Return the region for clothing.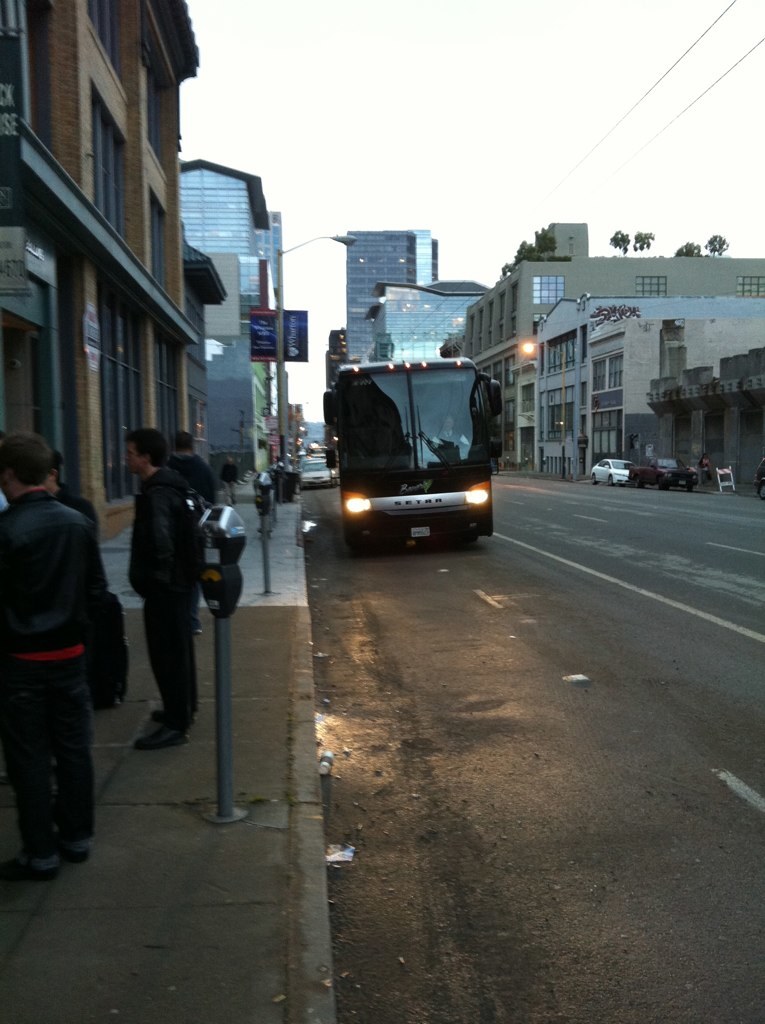
(0, 424, 107, 858).
